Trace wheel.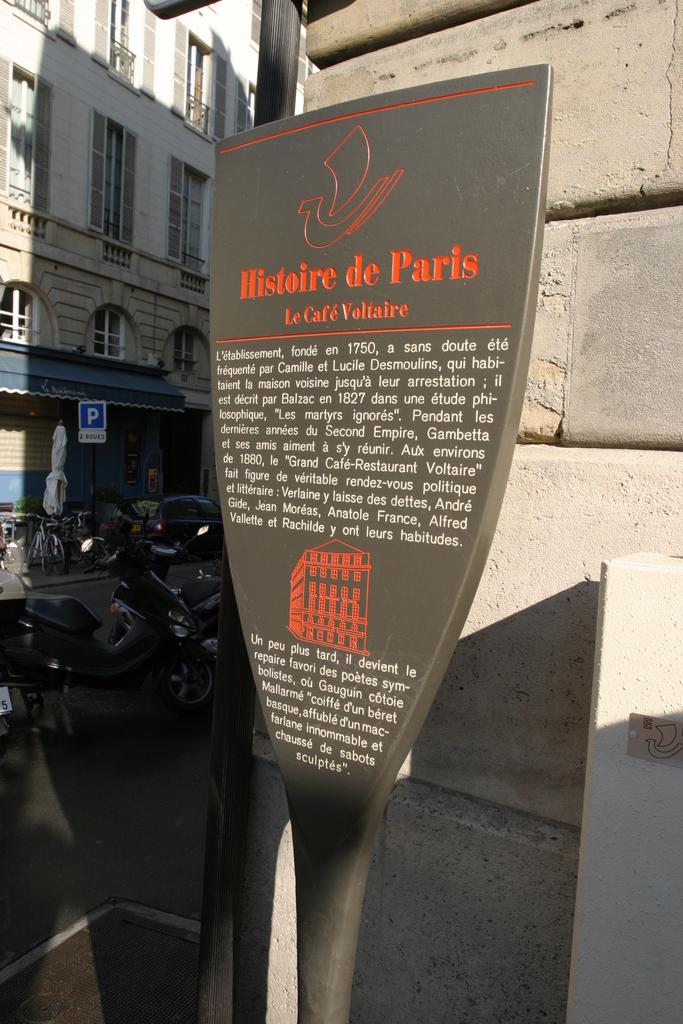
Traced to {"left": 28, "top": 528, "right": 37, "bottom": 568}.
